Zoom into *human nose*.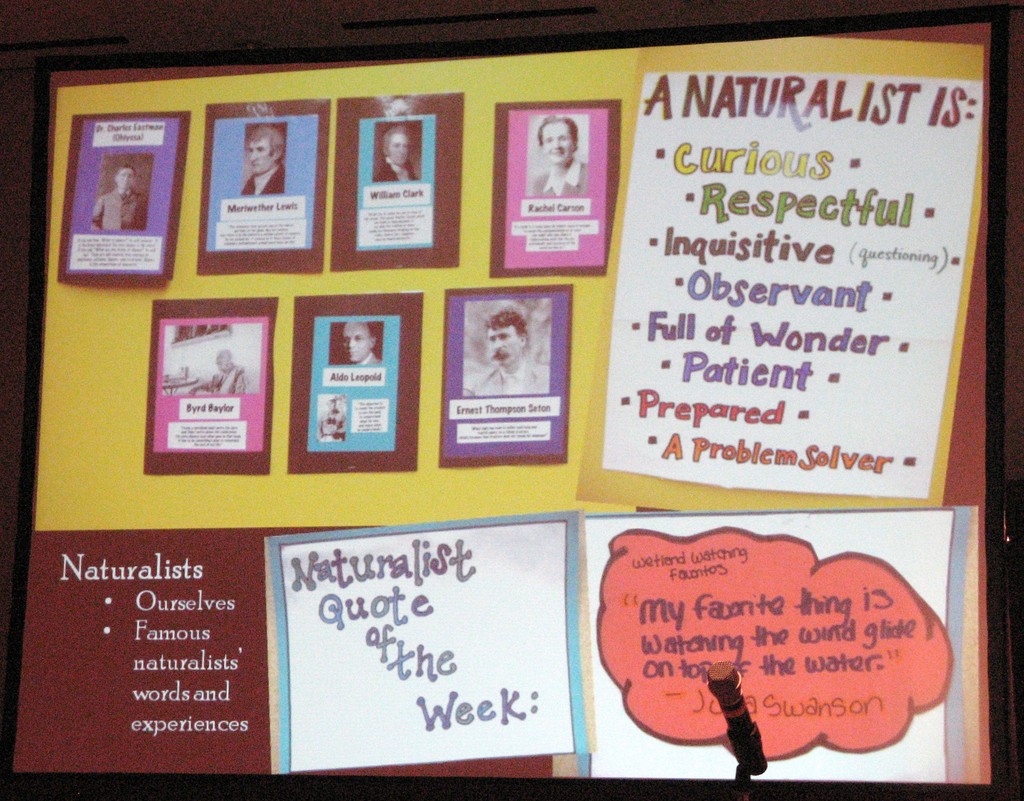
Zoom target: pyautogui.locateOnScreen(348, 337, 356, 347).
